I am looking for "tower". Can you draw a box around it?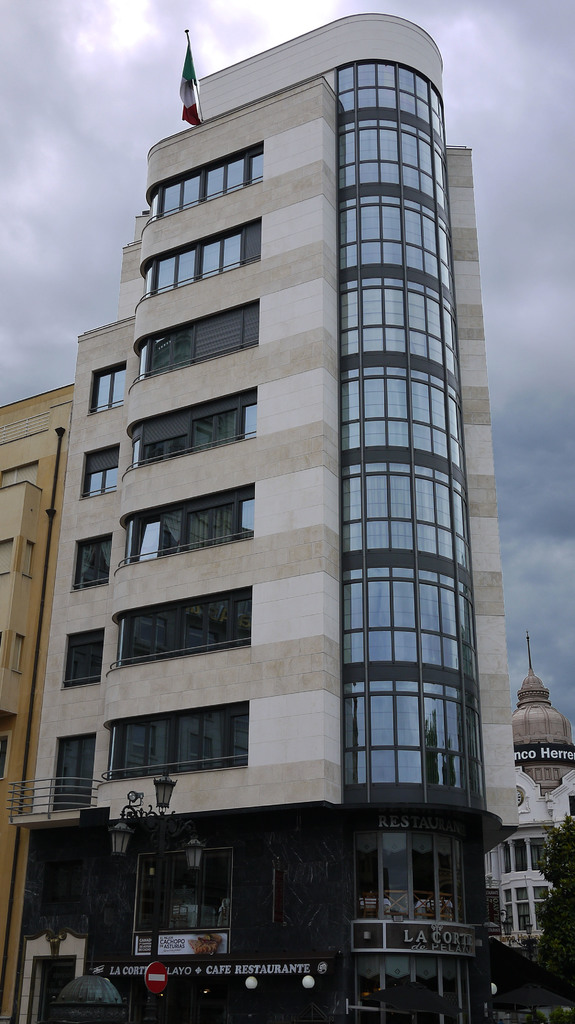
Sure, the bounding box is 10 0 520 915.
